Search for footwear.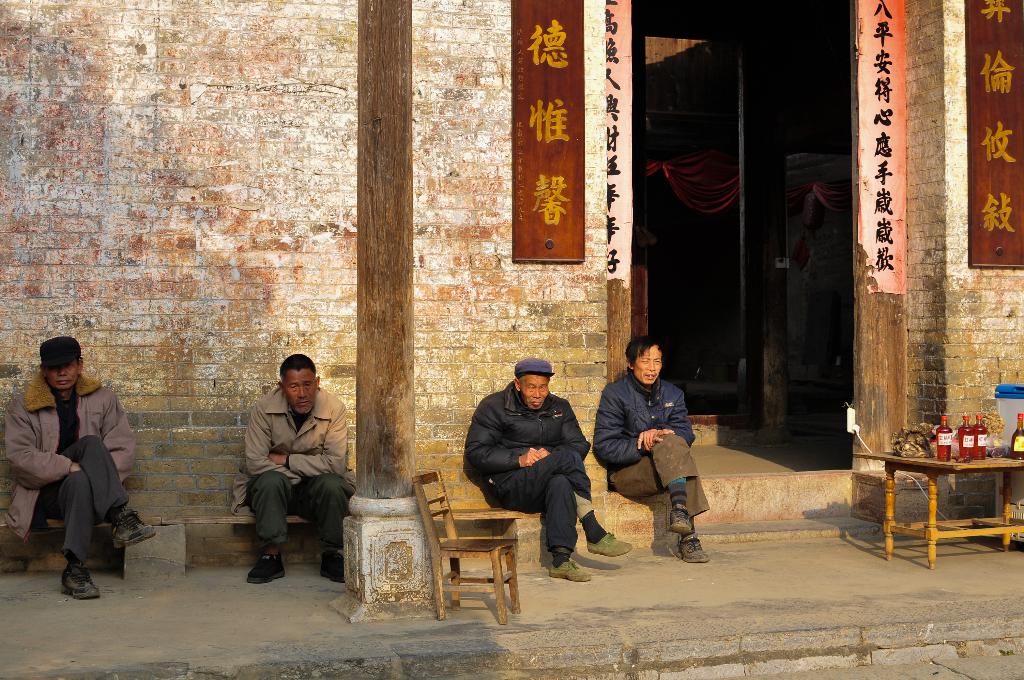
Found at (x1=107, y1=512, x2=159, y2=549).
